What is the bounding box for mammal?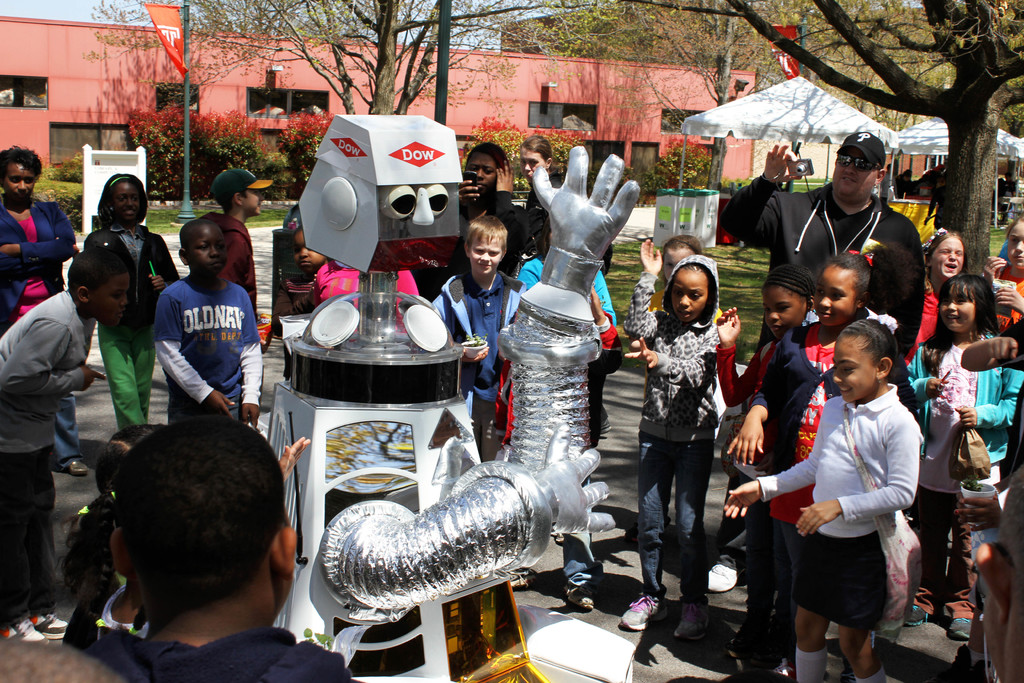
bbox=(712, 261, 817, 680).
